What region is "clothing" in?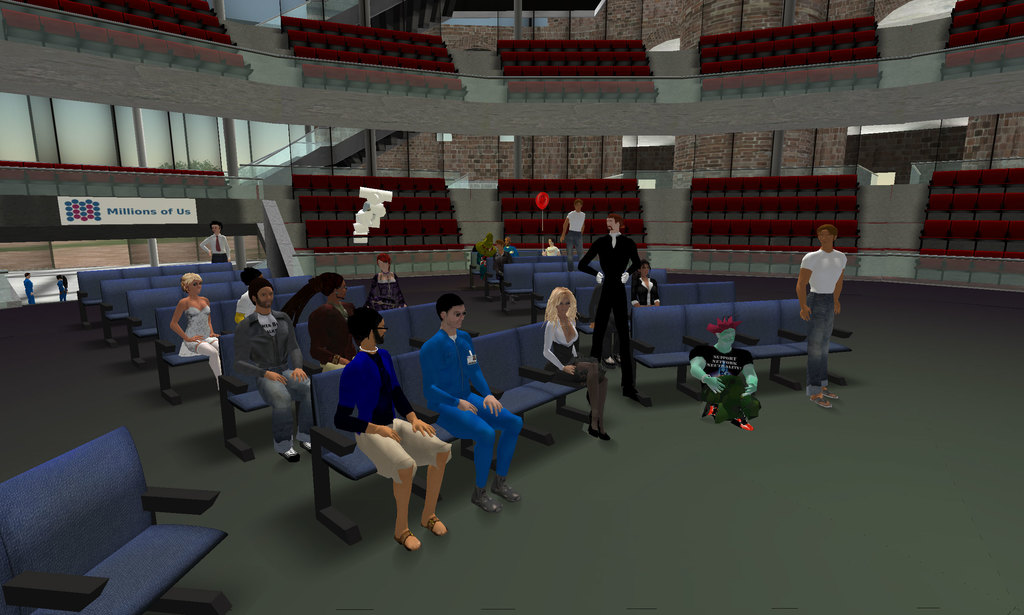
[left=253, top=360, right=308, bottom=439].
